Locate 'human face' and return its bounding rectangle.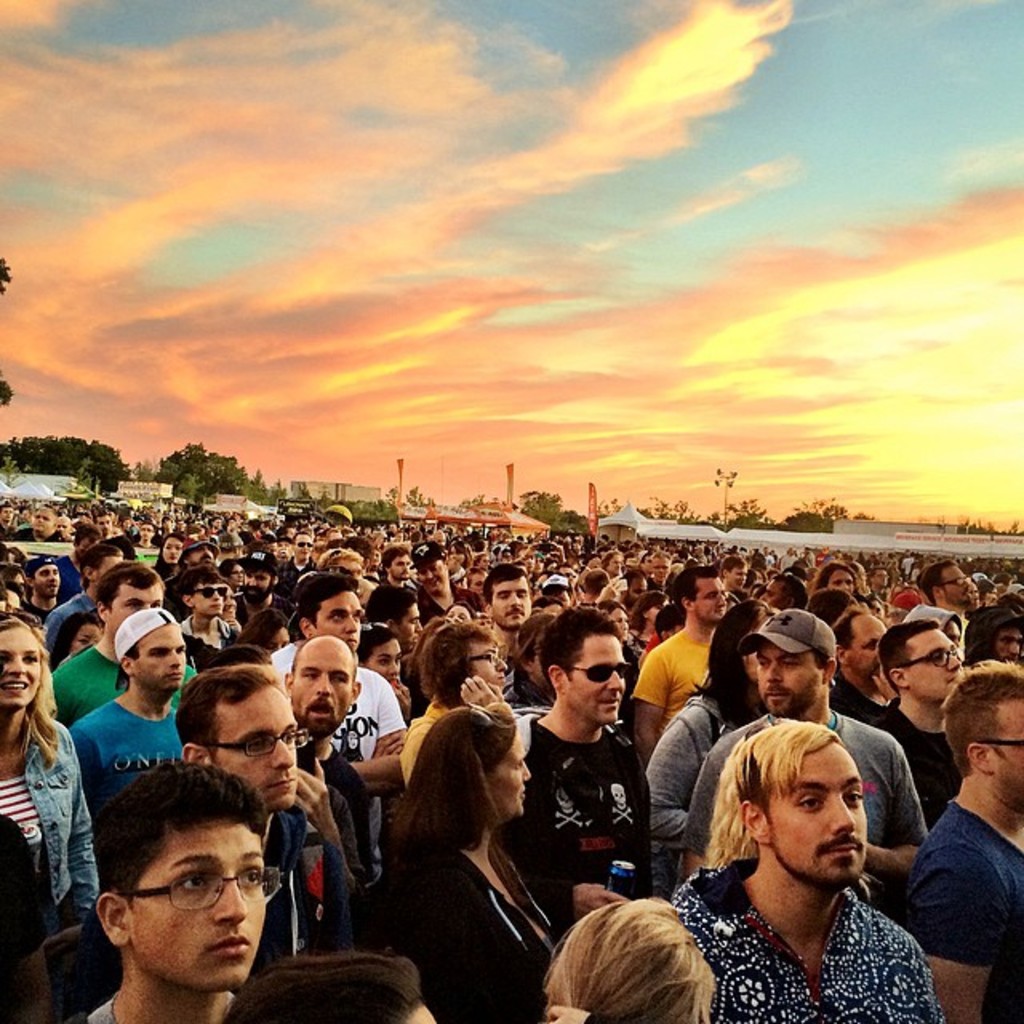
x1=226, y1=586, x2=235, y2=626.
